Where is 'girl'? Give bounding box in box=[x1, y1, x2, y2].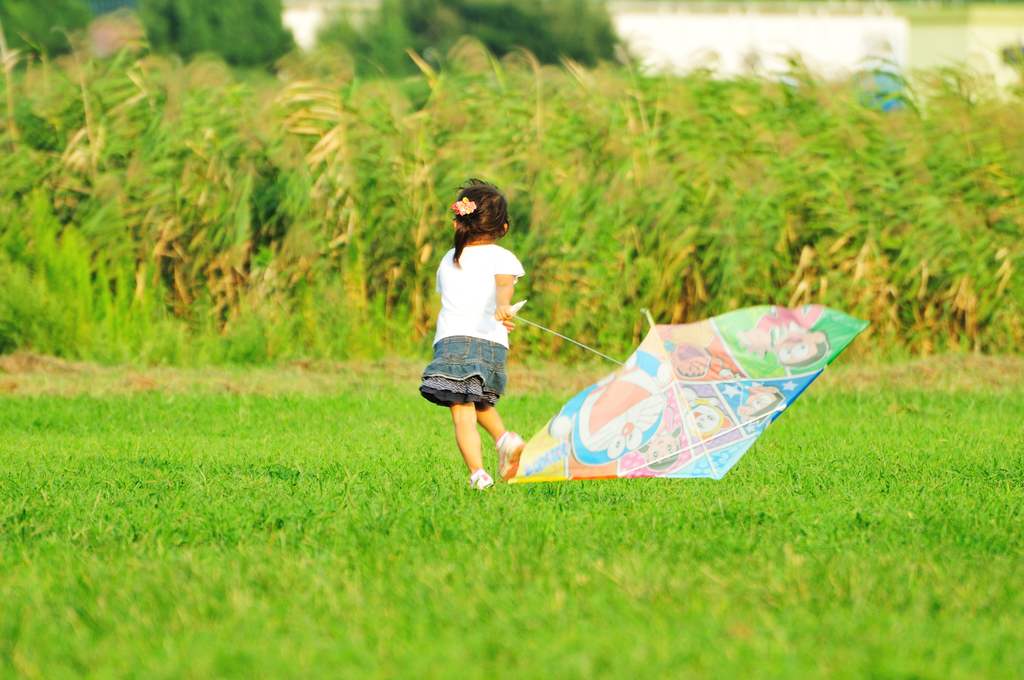
box=[415, 181, 525, 491].
